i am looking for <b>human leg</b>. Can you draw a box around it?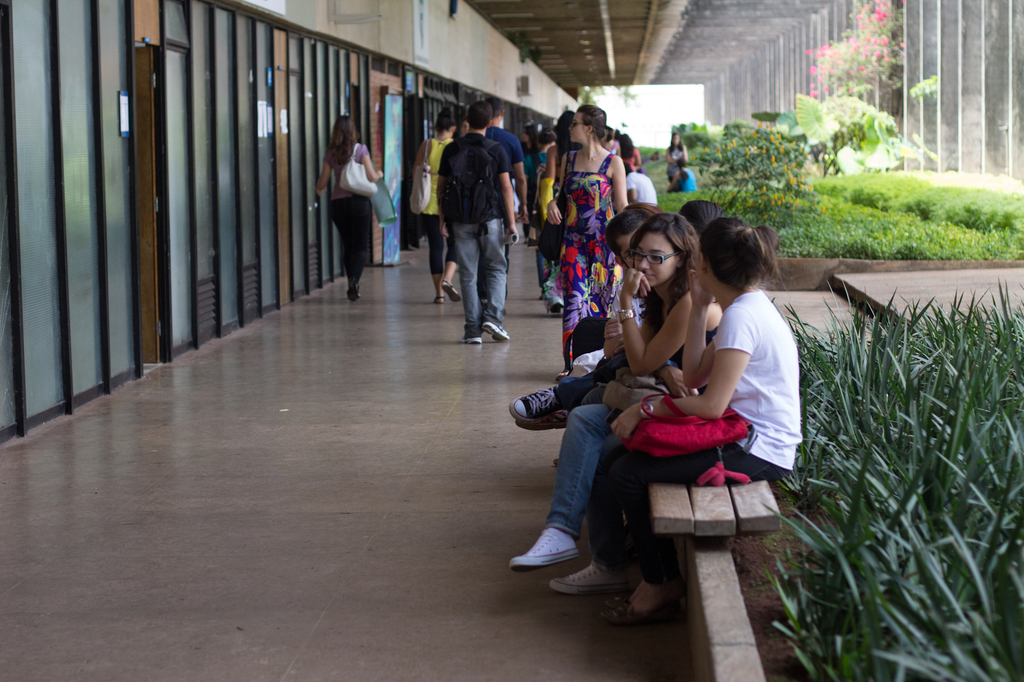
Sure, the bounding box is bbox=[477, 215, 510, 338].
